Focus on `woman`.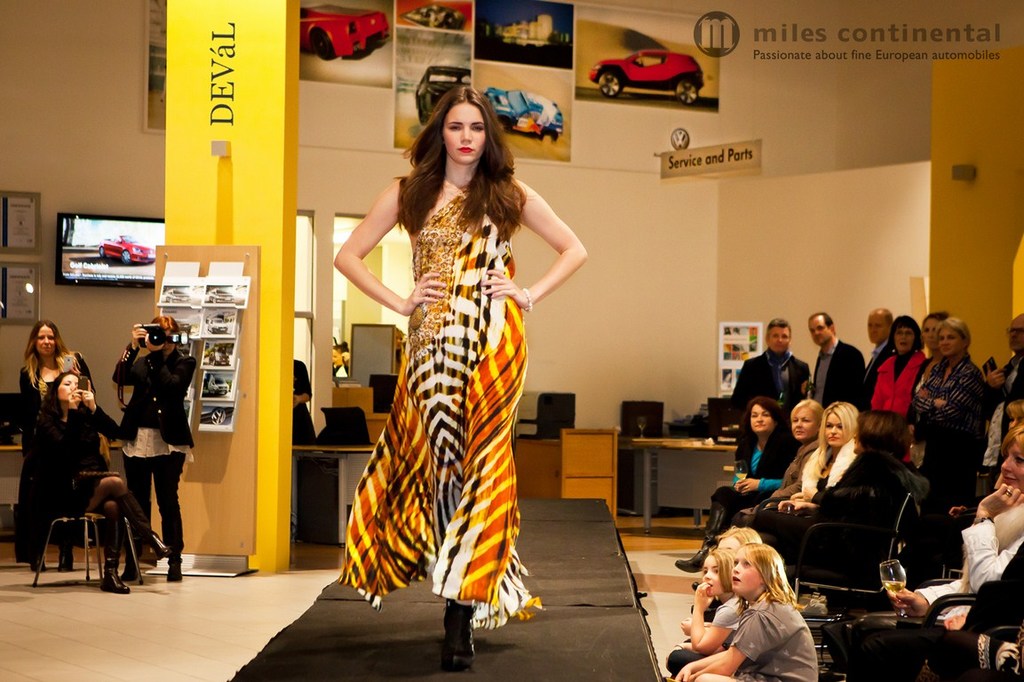
Focused at pyautogui.locateOnScreen(770, 404, 918, 582).
